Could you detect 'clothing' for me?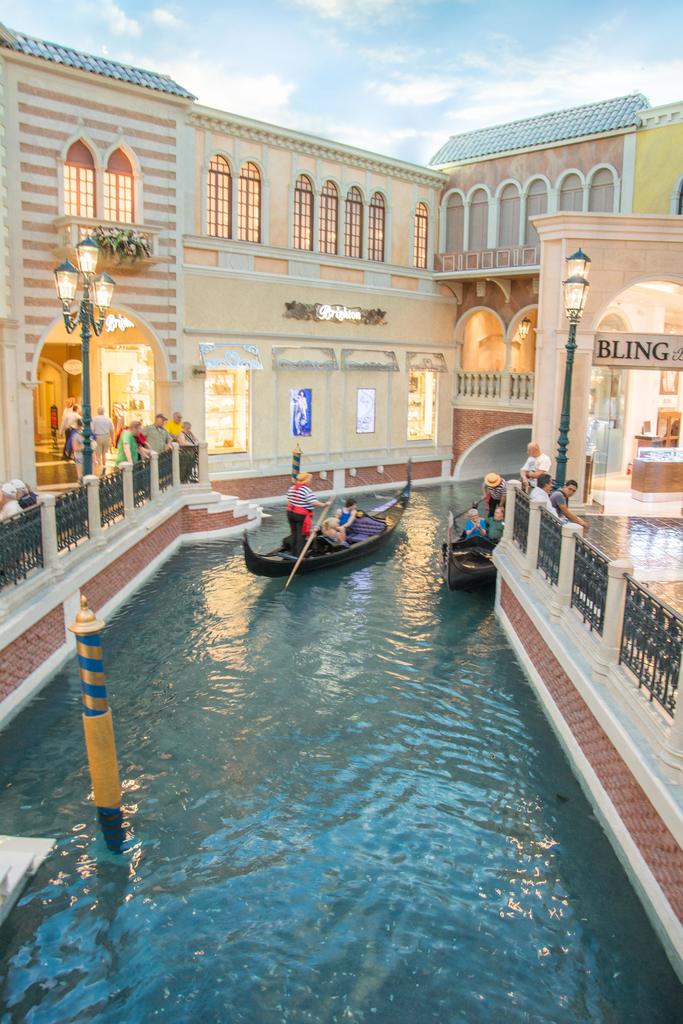
Detection result: rect(488, 516, 504, 539).
